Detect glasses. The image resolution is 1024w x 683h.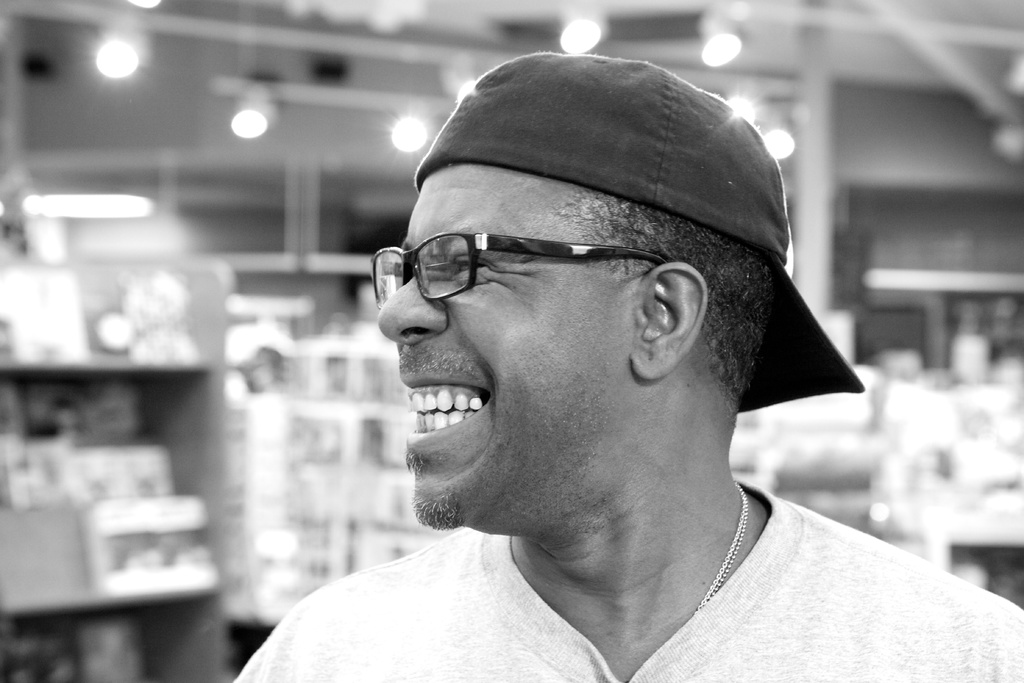
386:213:701:301.
